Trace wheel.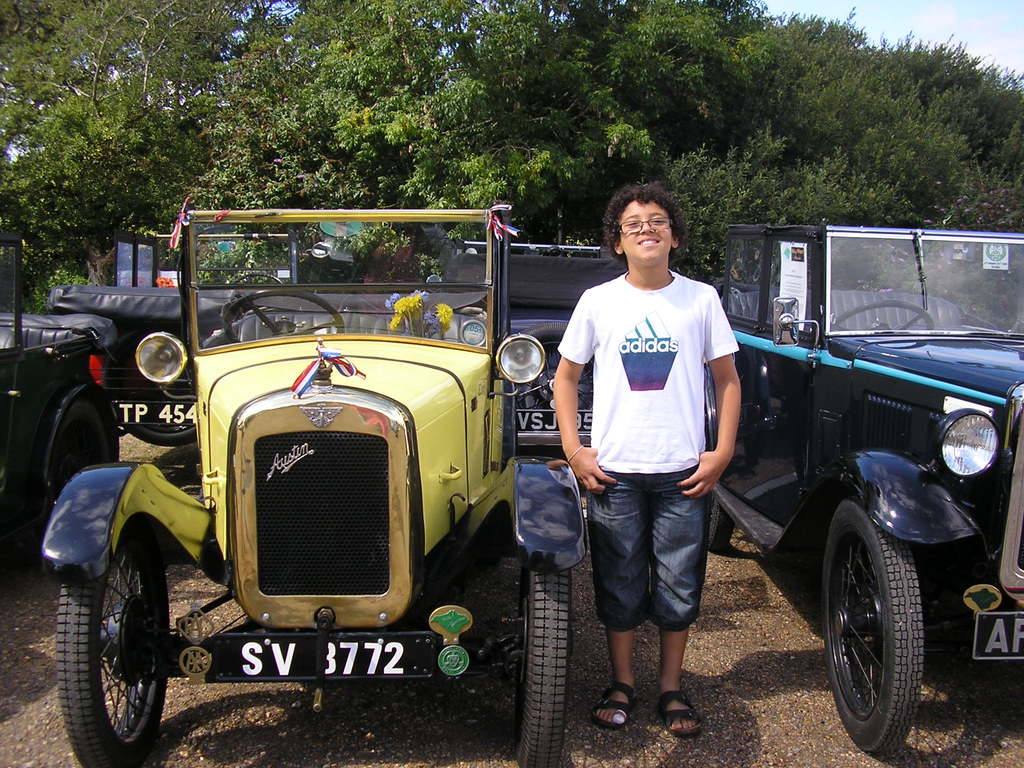
Traced to pyautogui.locateOnScreen(516, 322, 595, 409).
